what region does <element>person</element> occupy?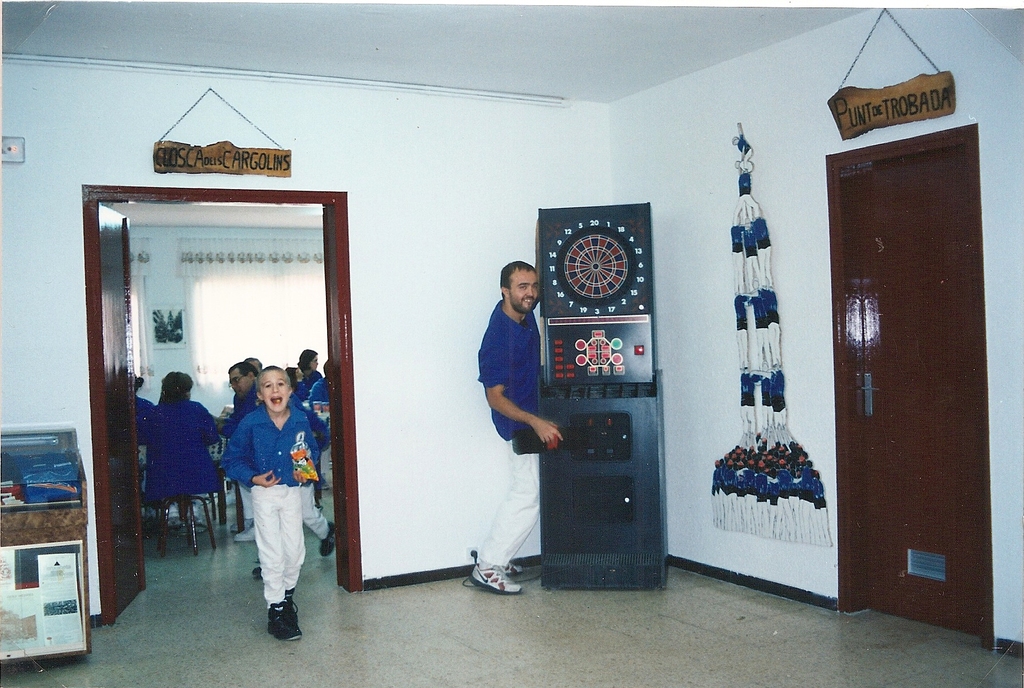
bbox=[227, 359, 258, 430].
